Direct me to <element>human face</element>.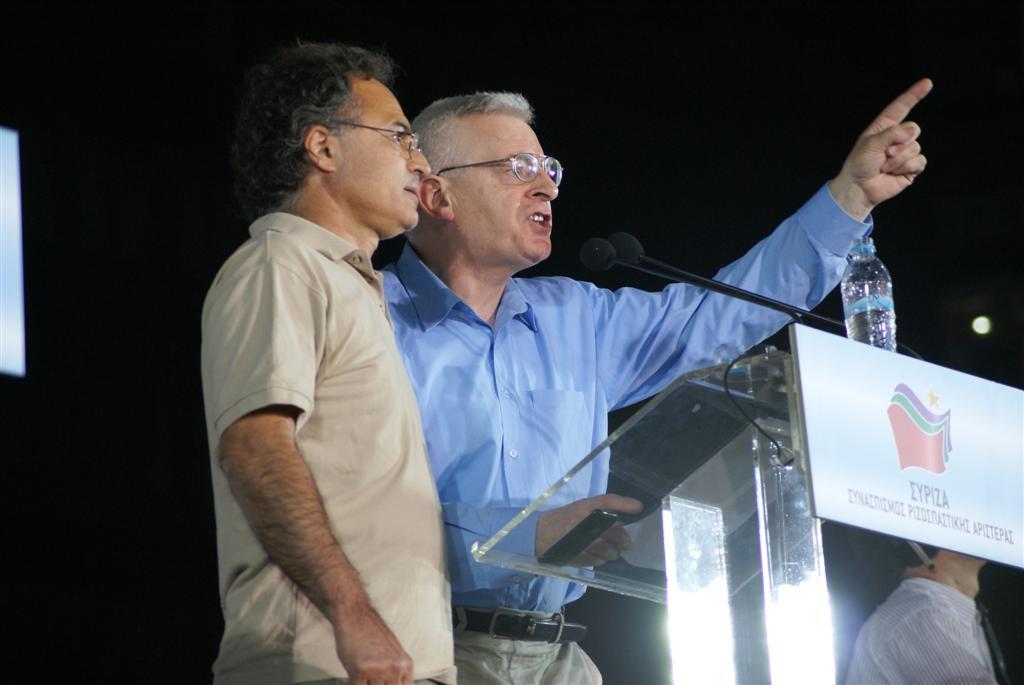
Direction: rect(453, 119, 555, 262).
